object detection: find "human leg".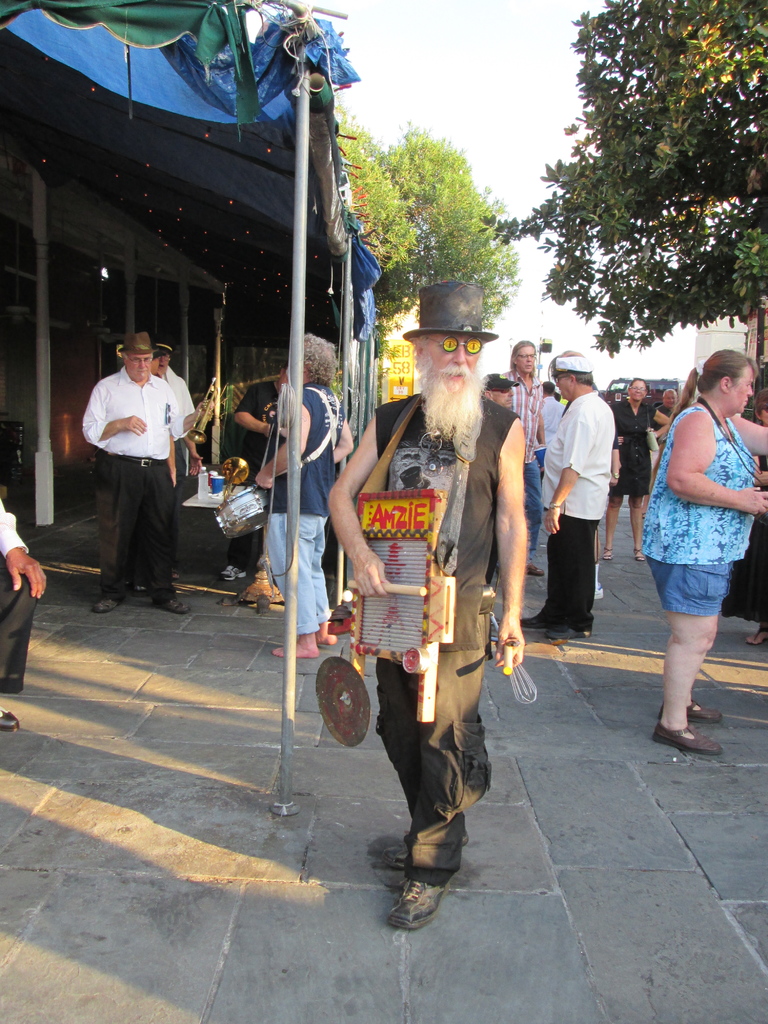
[140,457,187,616].
